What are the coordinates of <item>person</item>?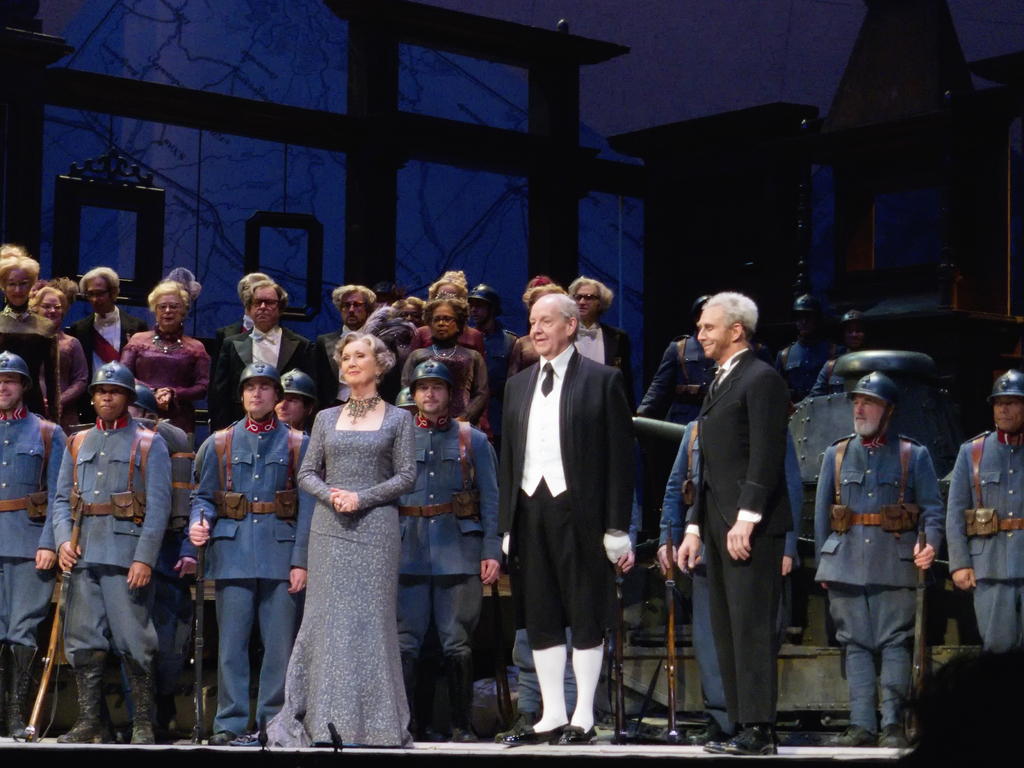
l=120, t=273, r=206, b=437.
